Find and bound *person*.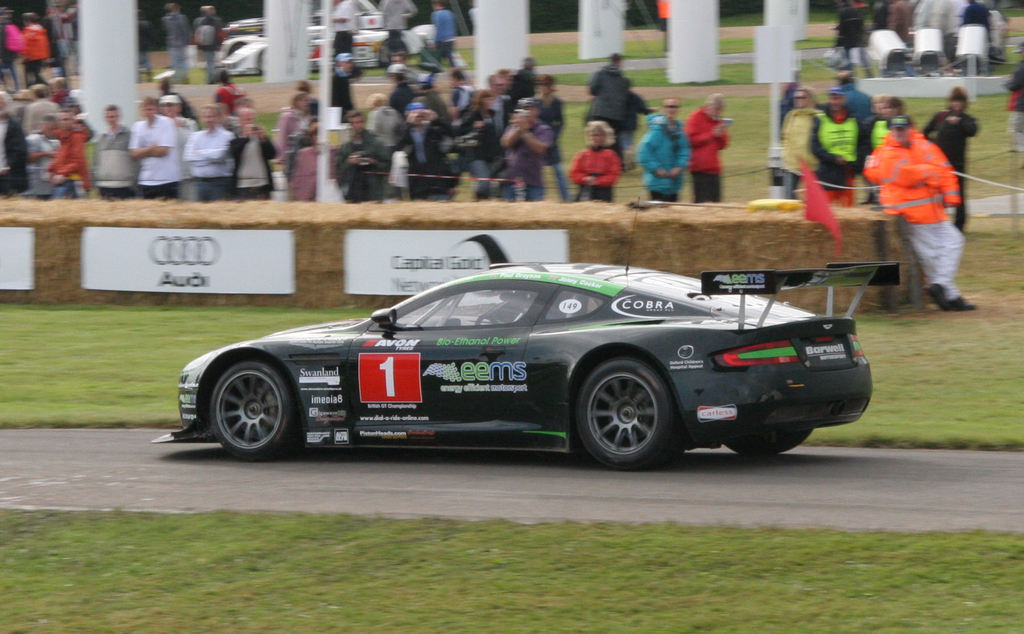
Bound: pyautogui.locateOnScreen(19, 12, 50, 85).
